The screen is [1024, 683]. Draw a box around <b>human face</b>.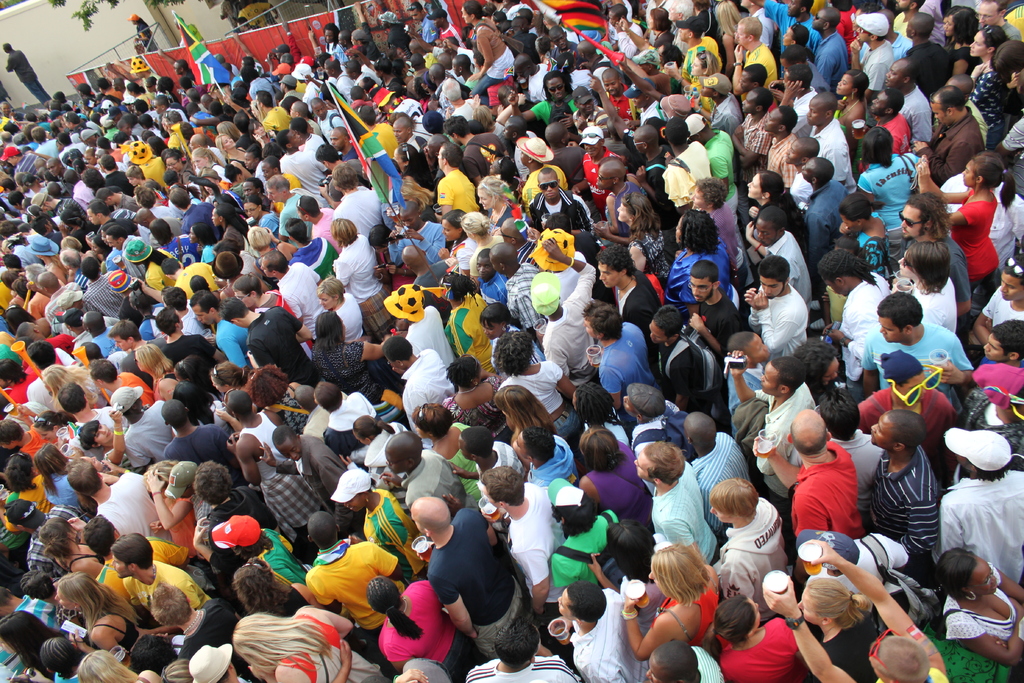
632/97/645/110.
